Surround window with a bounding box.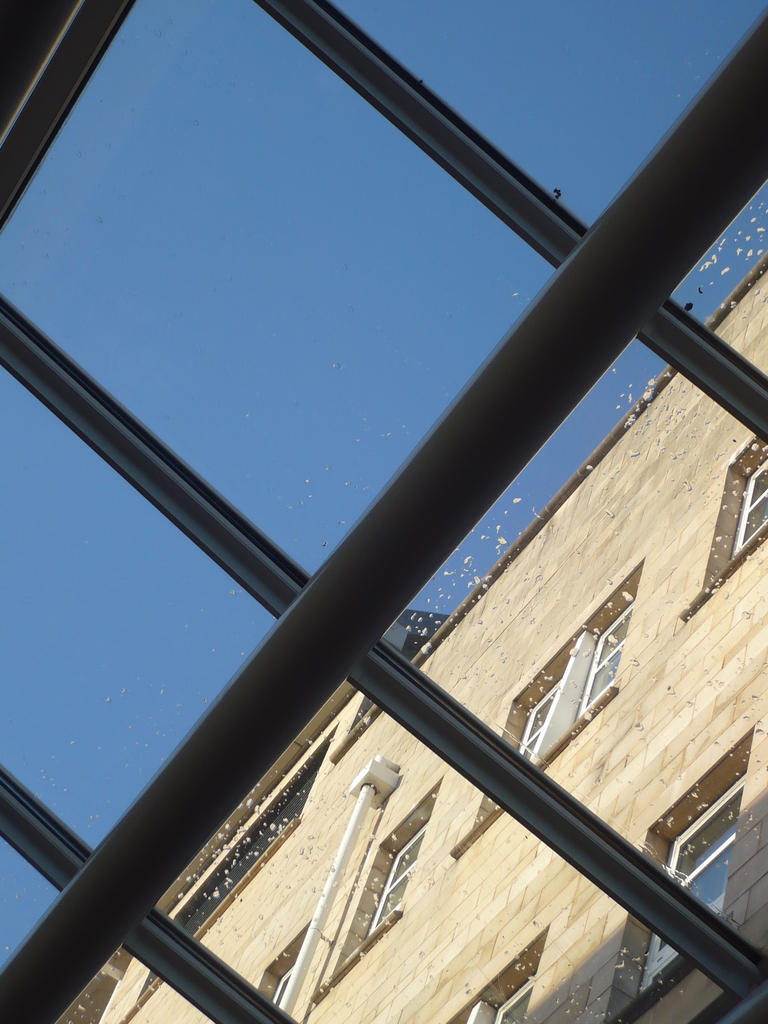
rect(307, 776, 448, 996).
